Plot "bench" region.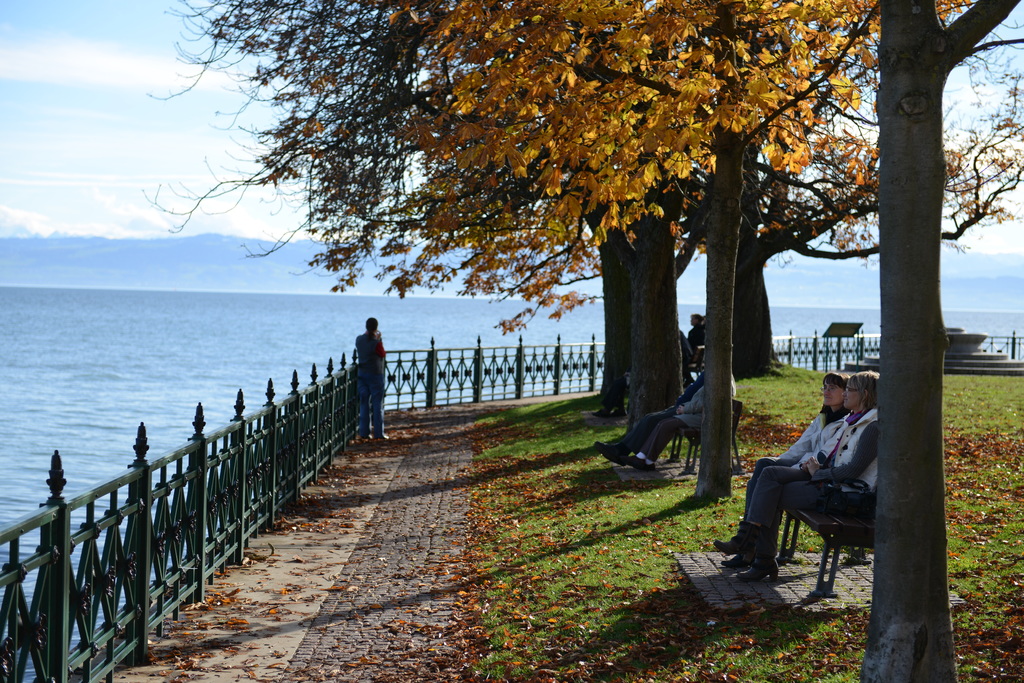
Plotted at [left=684, top=350, right=706, bottom=376].
